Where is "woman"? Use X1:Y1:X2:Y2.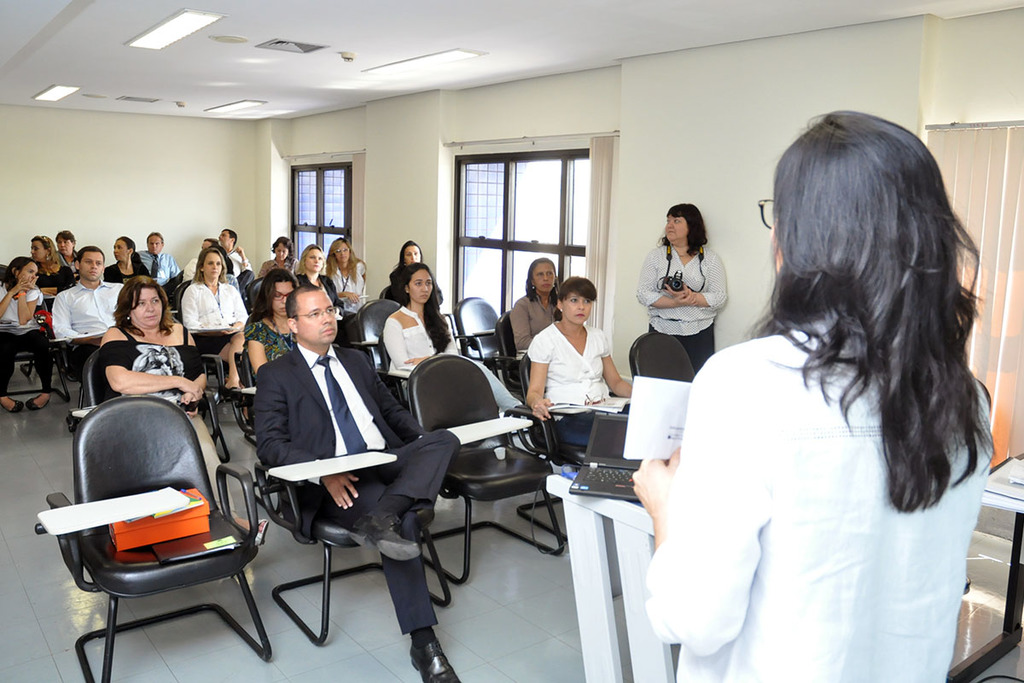
255:232:295:274.
